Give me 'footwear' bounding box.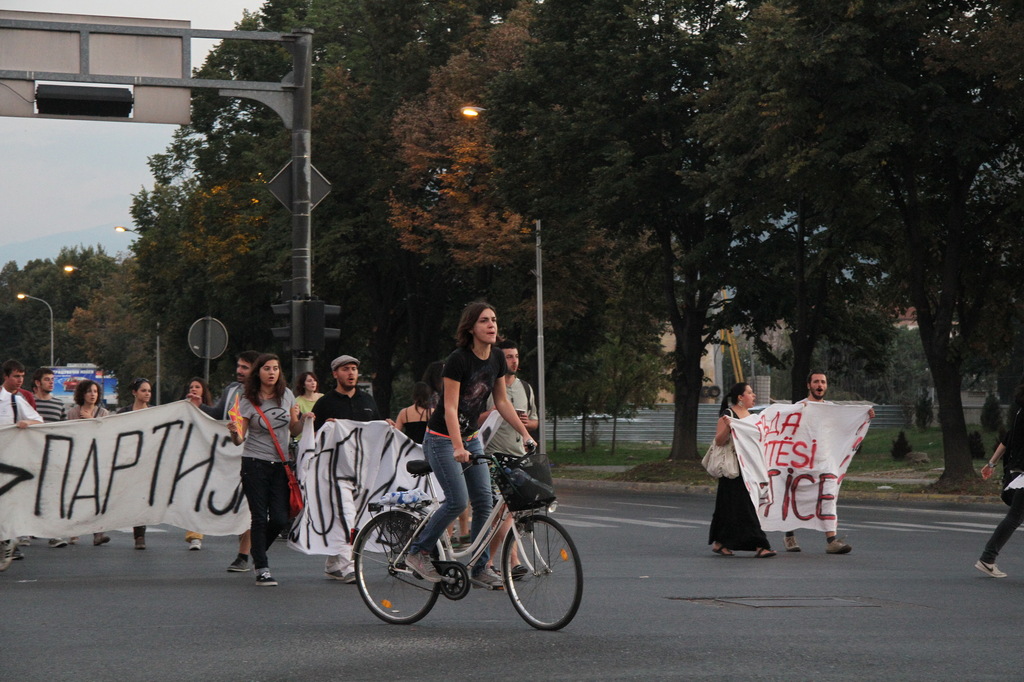
(x1=780, y1=534, x2=798, y2=552).
